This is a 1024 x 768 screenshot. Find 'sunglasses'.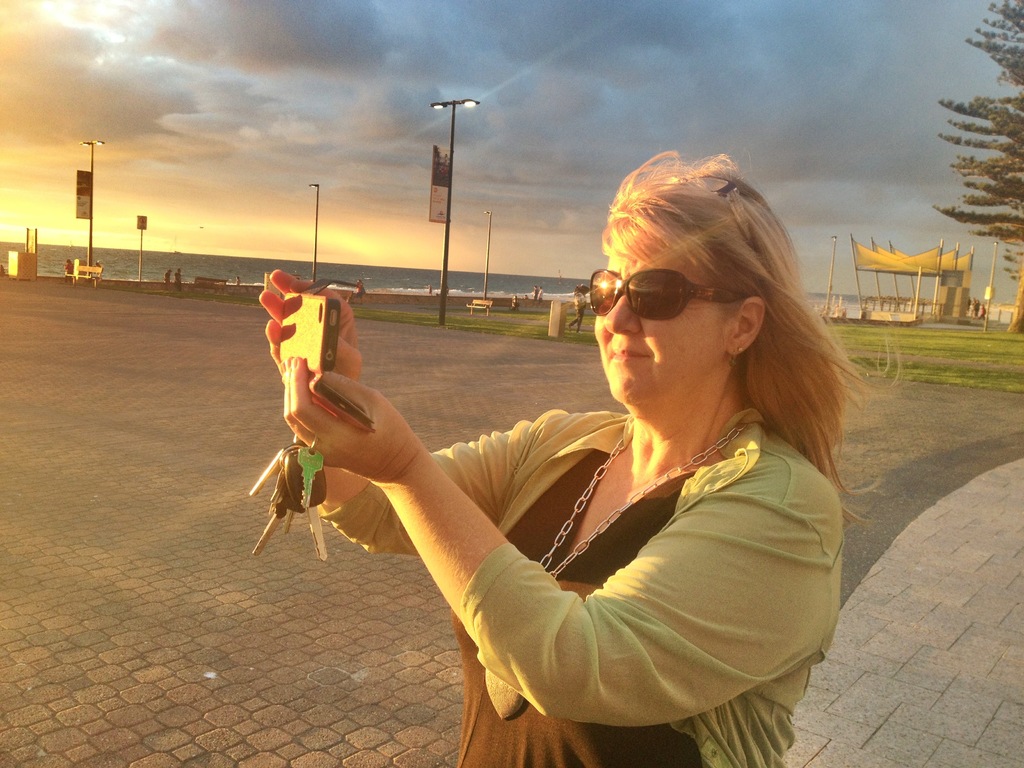
Bounding box: {"x1": 588, "y1": 268, "x2": 755, "y2": 321}.
